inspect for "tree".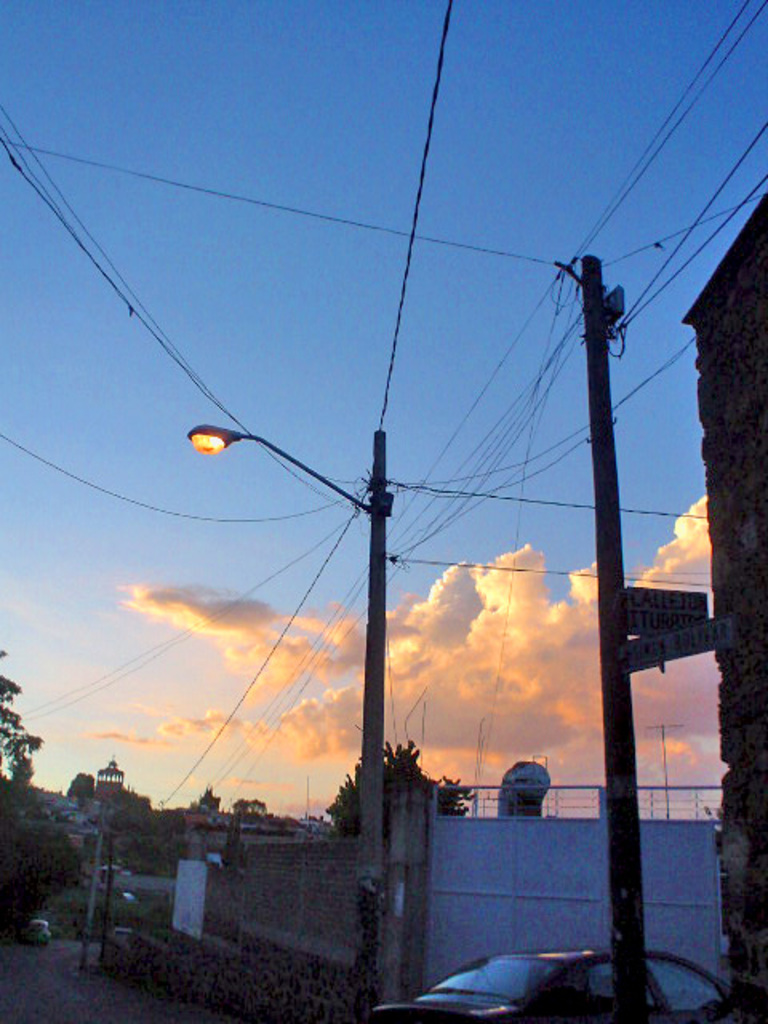
Inspection: [0, 648, 43, 800].
